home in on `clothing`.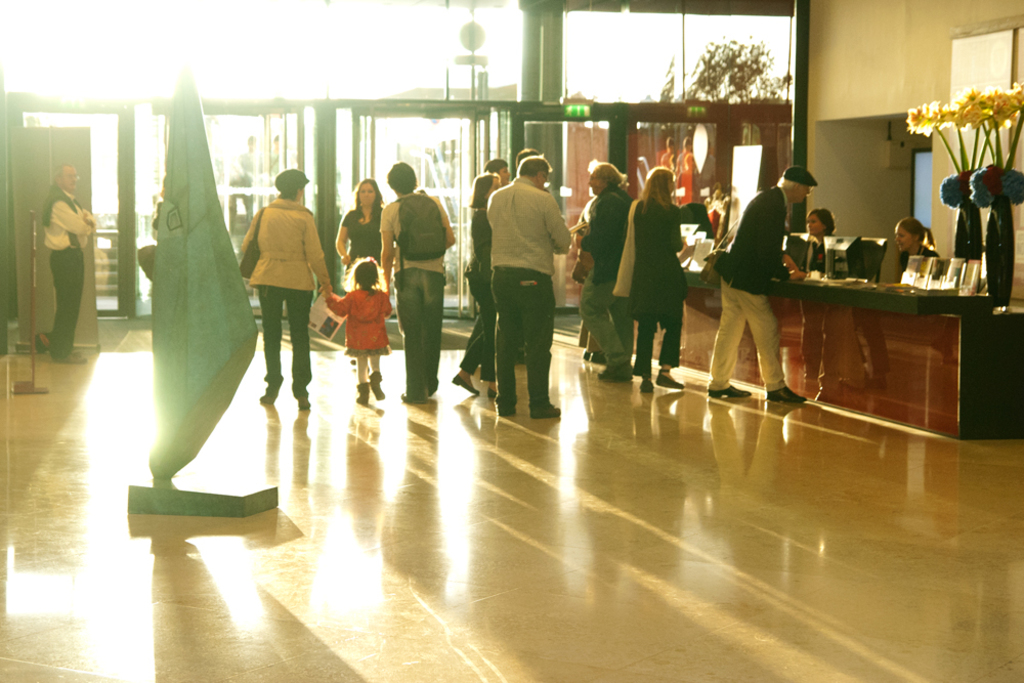
Homed in at BBox(628, 191, 700, 377).
